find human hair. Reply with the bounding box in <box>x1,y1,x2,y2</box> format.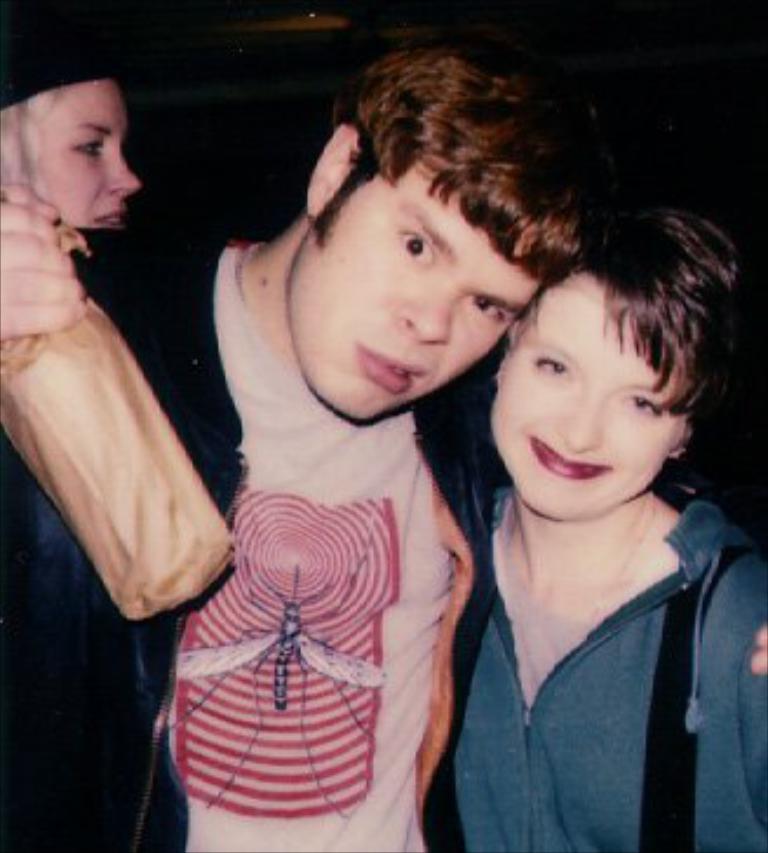
<box>489,200,737,522</box>.
